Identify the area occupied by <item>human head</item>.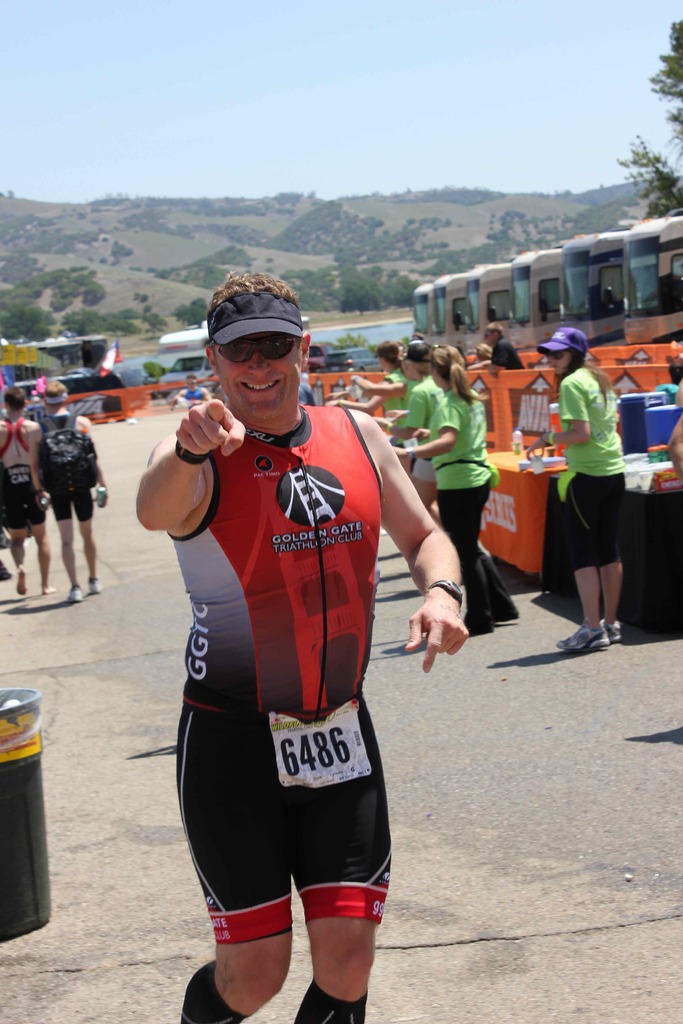
Area: 482:321:502:346.
